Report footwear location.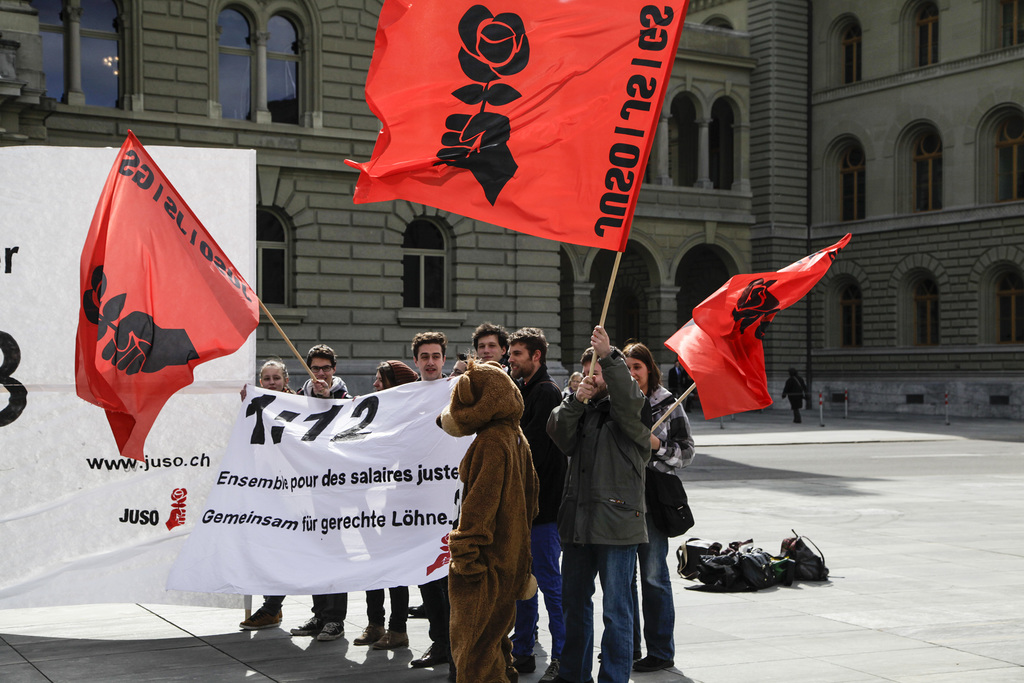
Report: BBox(278, 611, 283, 619).
